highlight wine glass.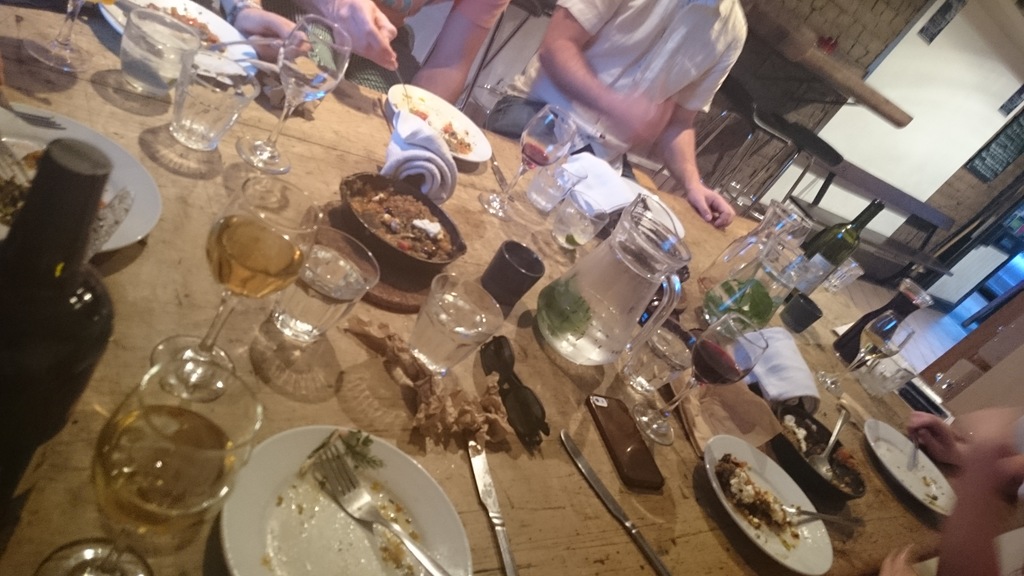
Highlighted region: [x1=477, y1=104, x2=575, y2=225].
